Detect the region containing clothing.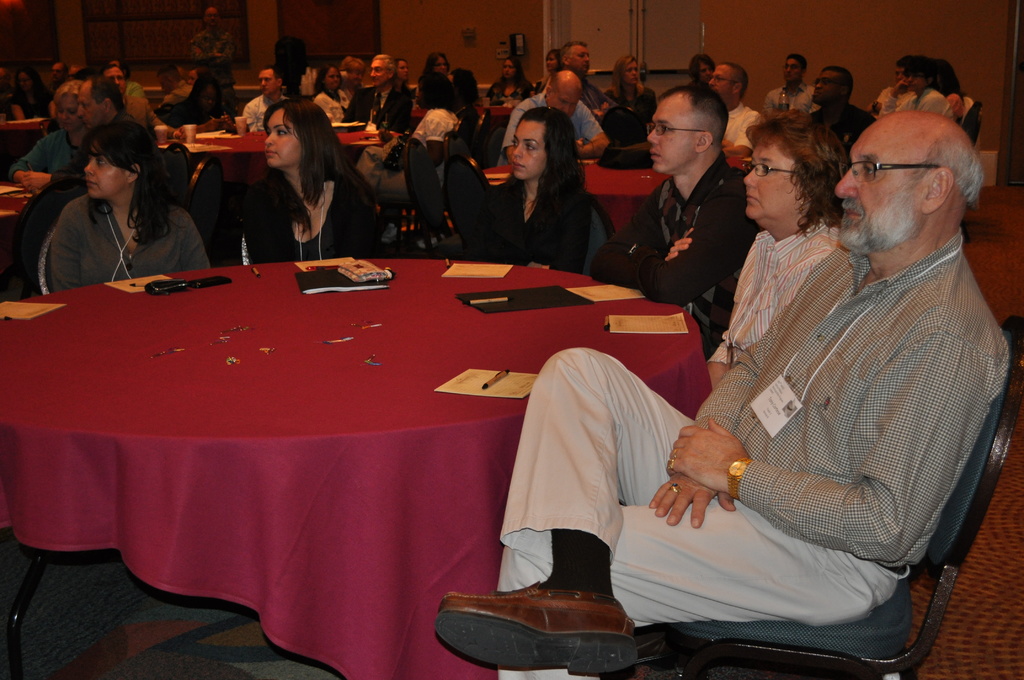
l=234, t=159, r=395, b=270.
